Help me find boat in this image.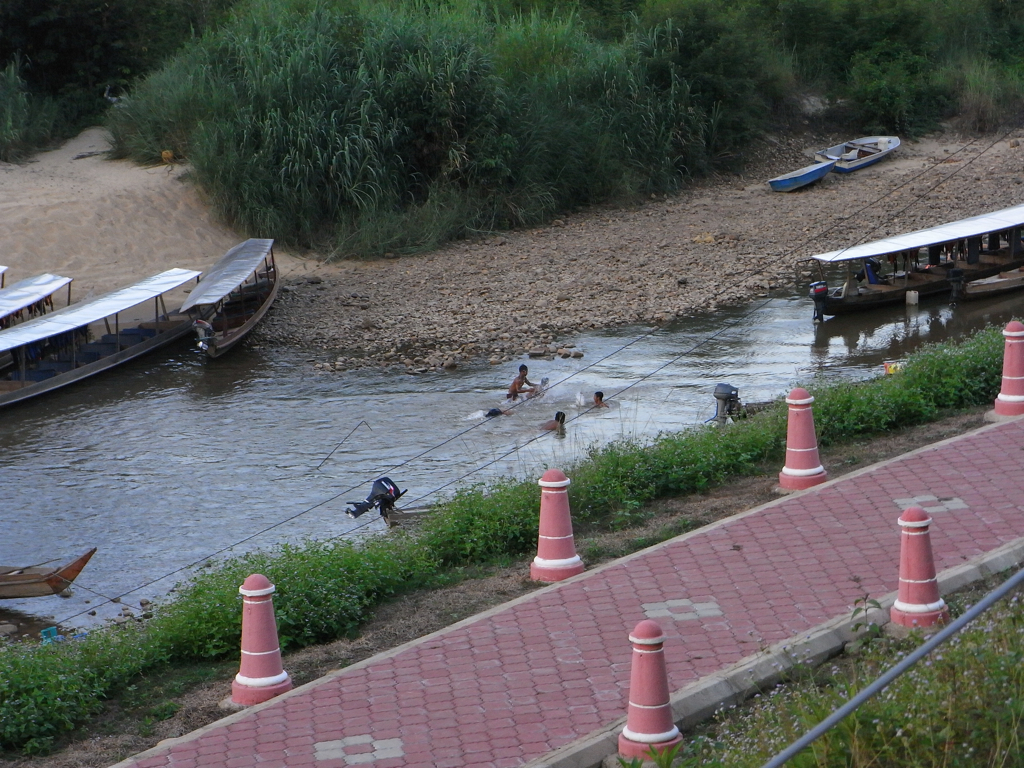
Found it: left=0, top=268, right=201, bottom=411.
